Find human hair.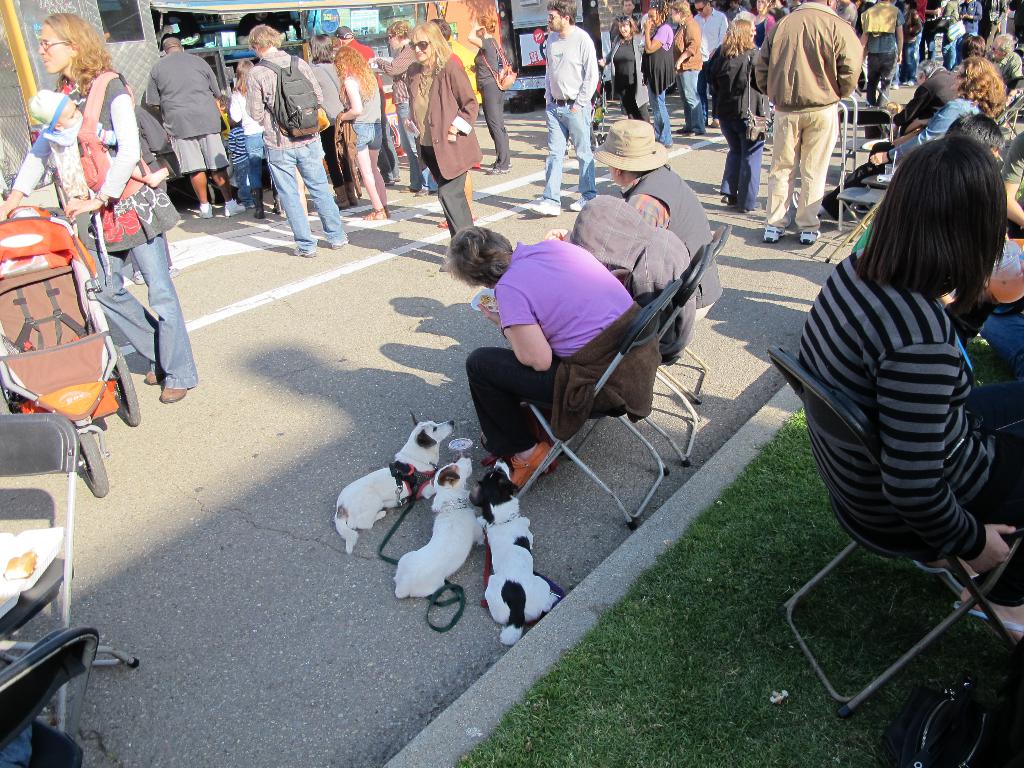
732,9,754,22.
